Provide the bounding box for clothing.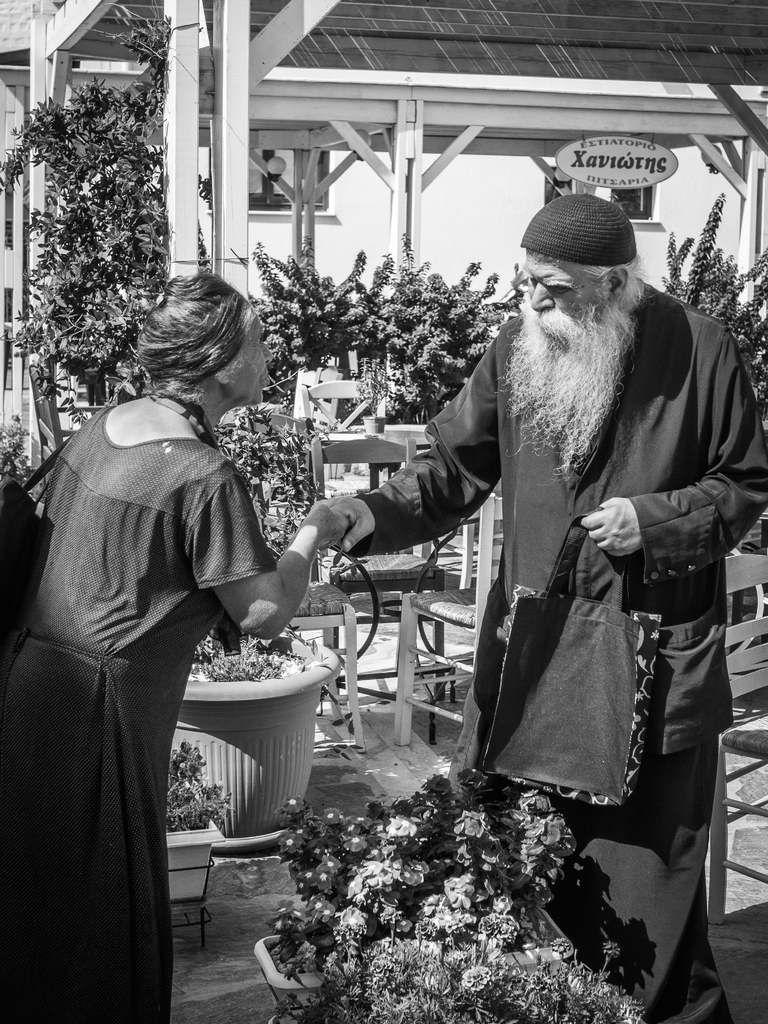
<bbox>342, 281, 767, 1023</bbox>.
